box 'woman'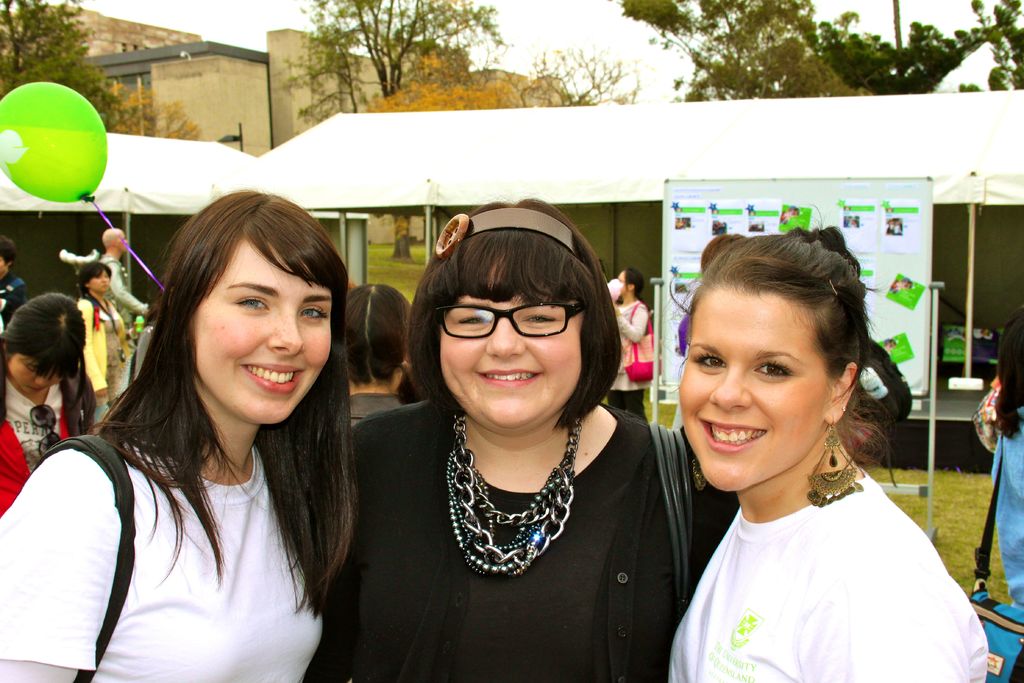
[left=627, top=210, right=1011, bottom=682]
